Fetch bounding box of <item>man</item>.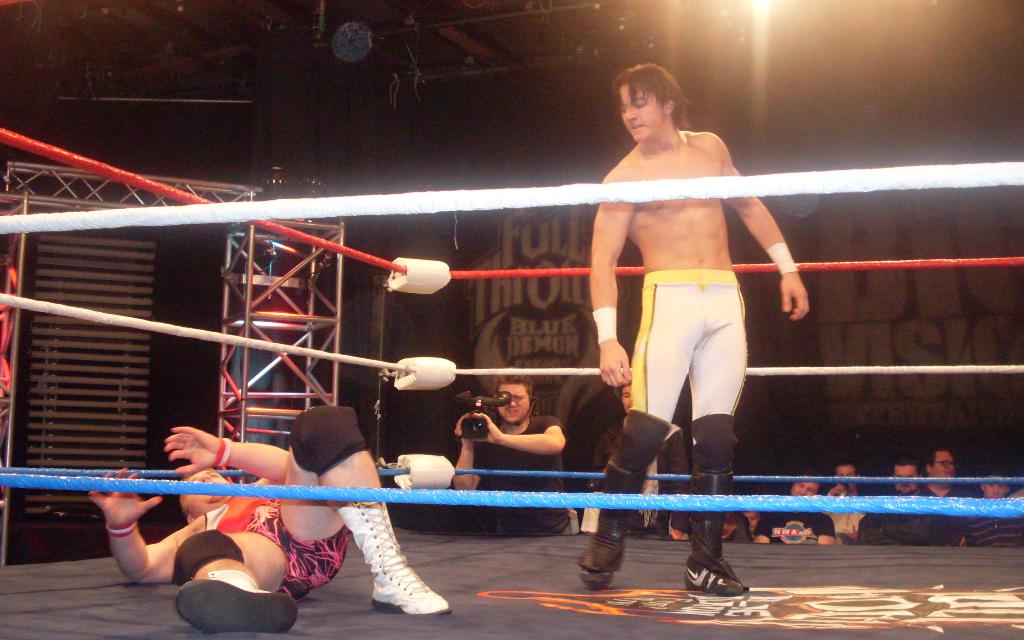
Bbox: <box>84,403,447,634</box>.
